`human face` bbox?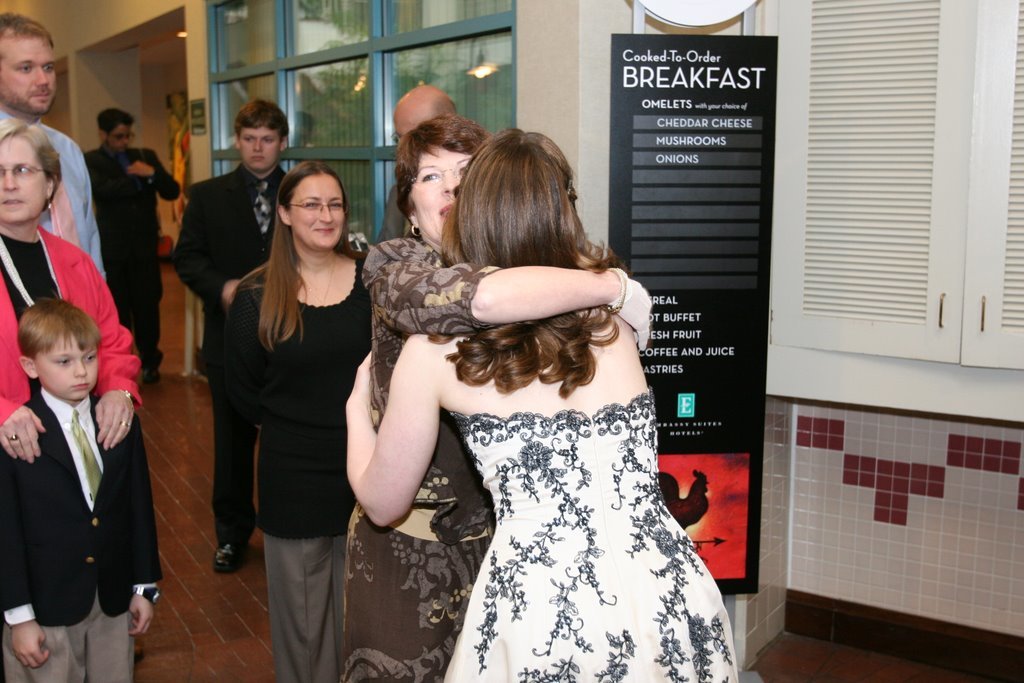
{"x1": 41, "y1": 330, "x2": 100, "y2": 399}
